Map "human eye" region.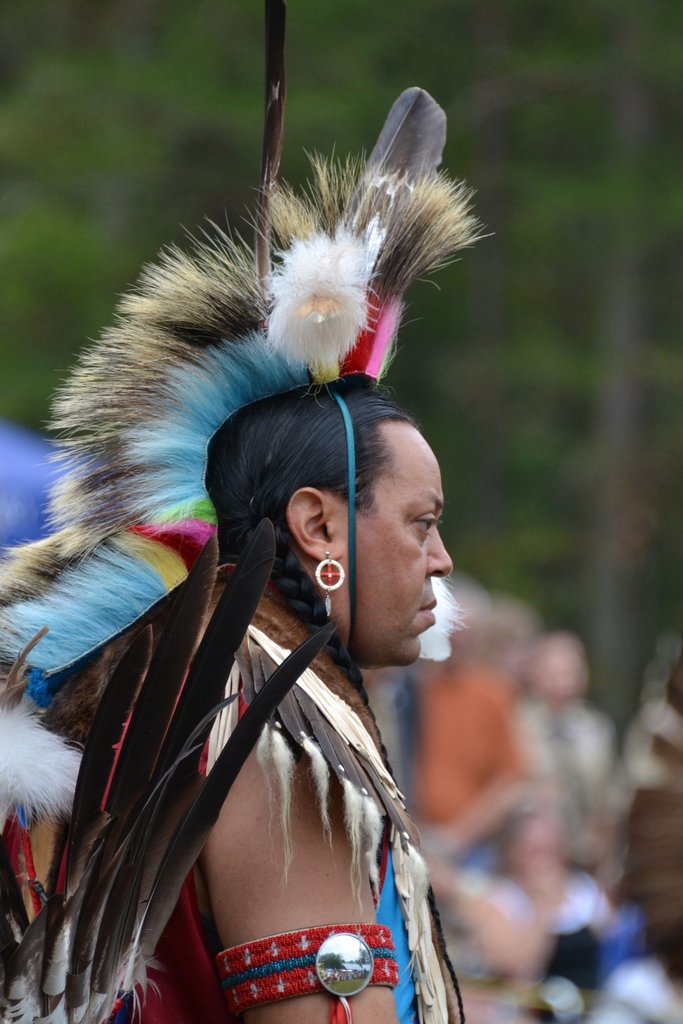
Mapped to (406,504,437,536).
